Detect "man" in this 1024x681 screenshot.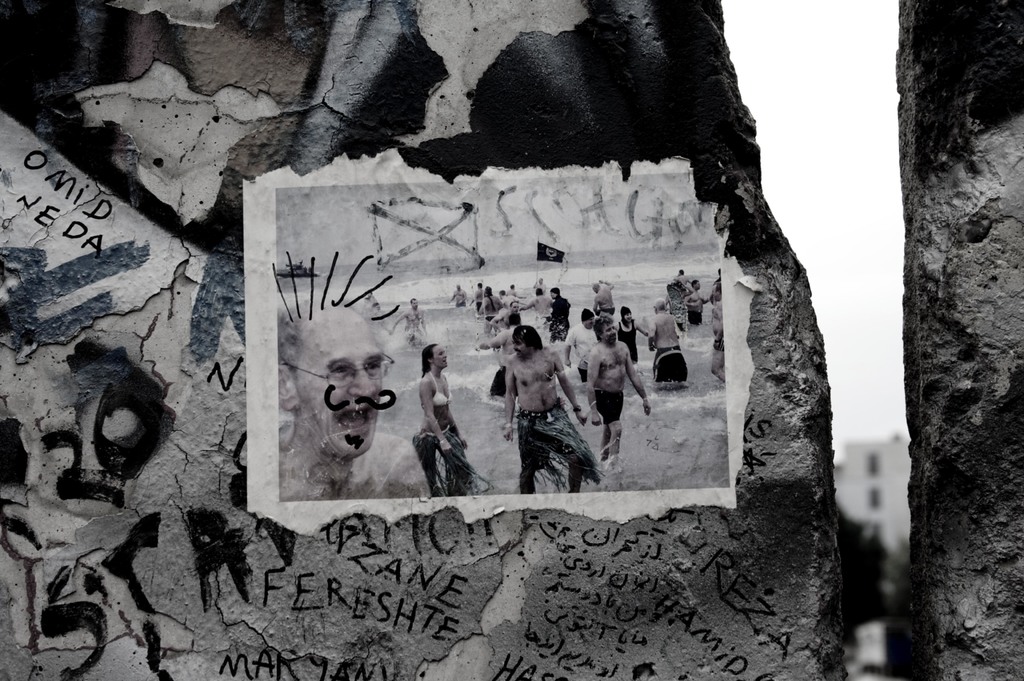
Detection: [693, 280, 709, 325].
